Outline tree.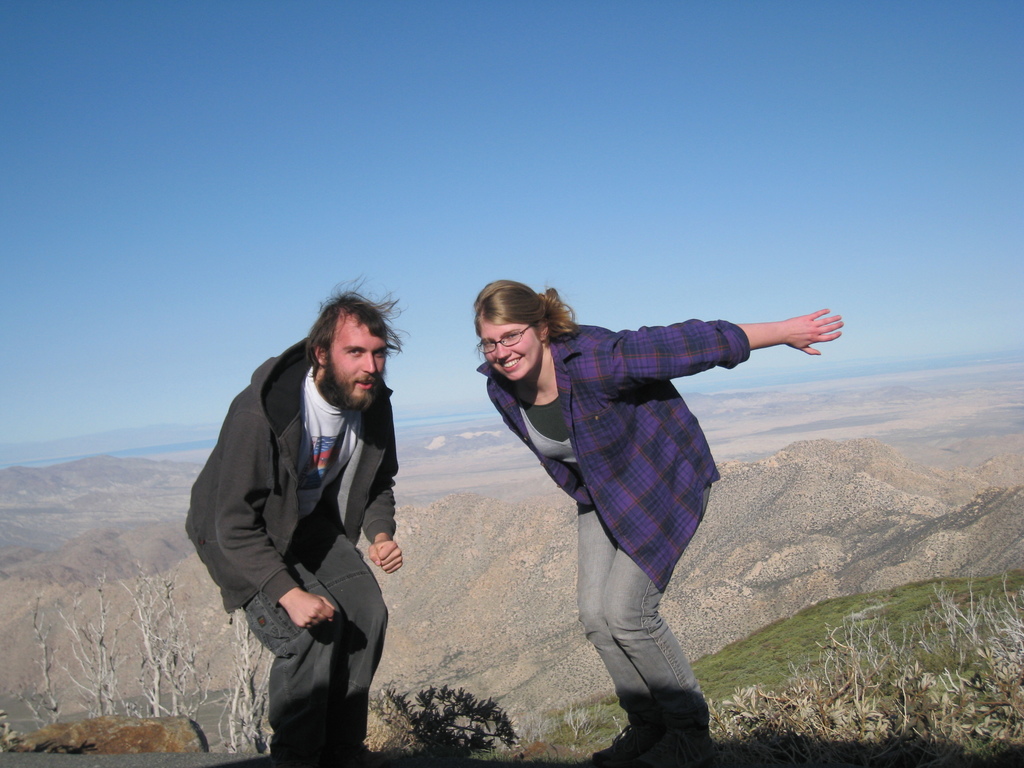
Outline: x1=113 y1=569 x2=199 y2=717.
